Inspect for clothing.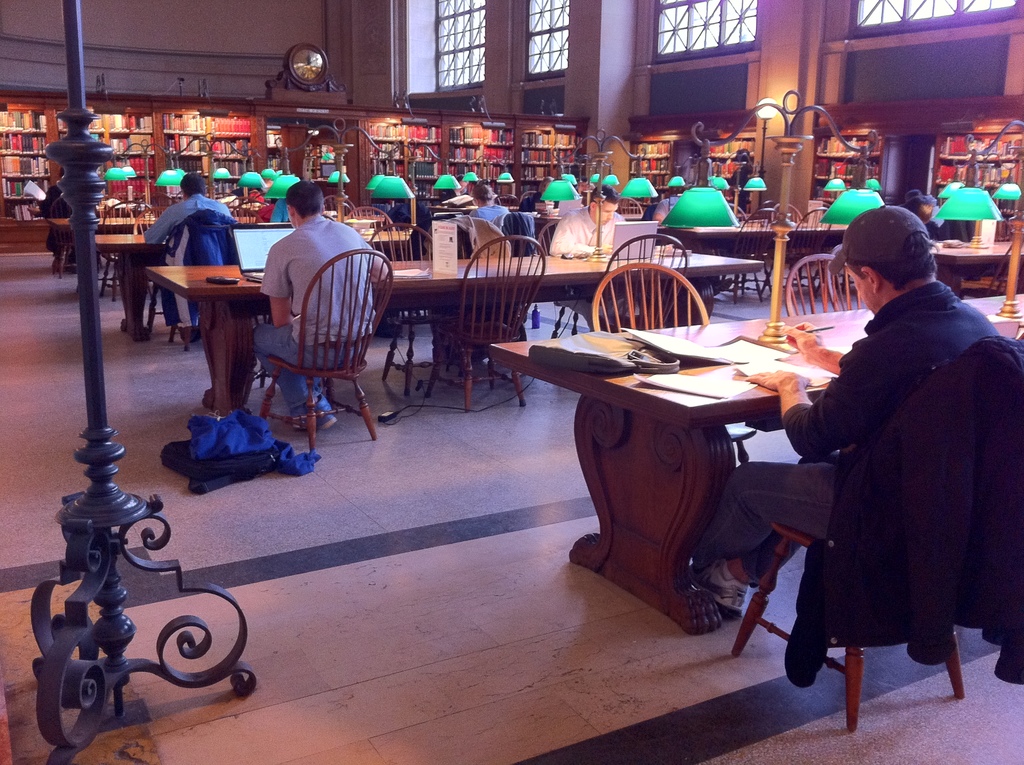
Inspection: locate(49, 198, 68, 218).
